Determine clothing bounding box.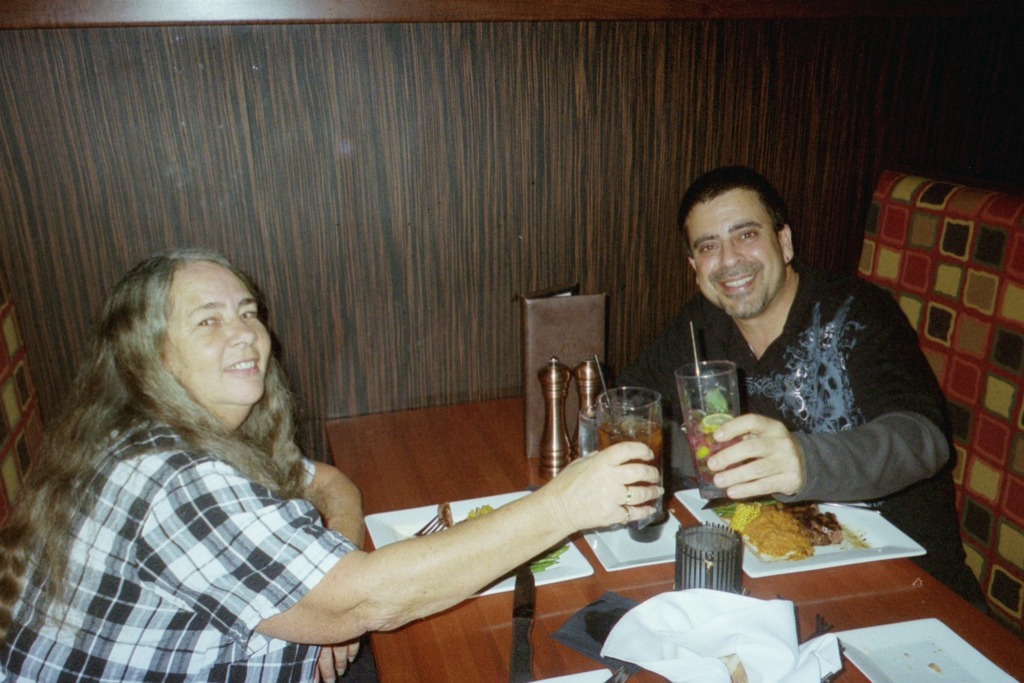
Determined: [0,408,363,682].
